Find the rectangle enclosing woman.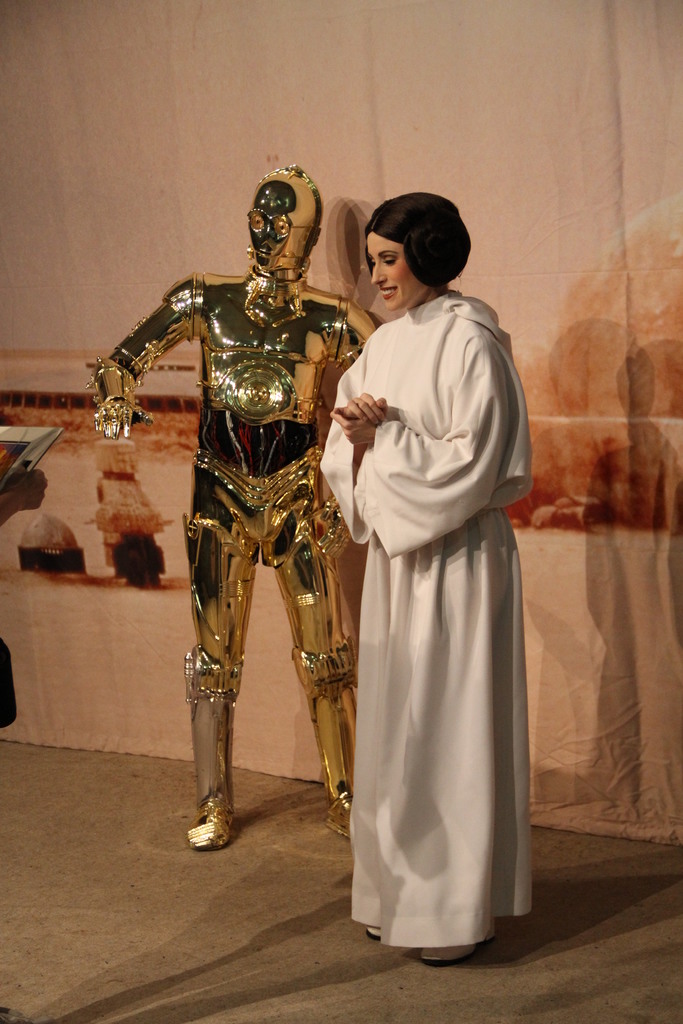
crop(325, 202, 531, 964).
